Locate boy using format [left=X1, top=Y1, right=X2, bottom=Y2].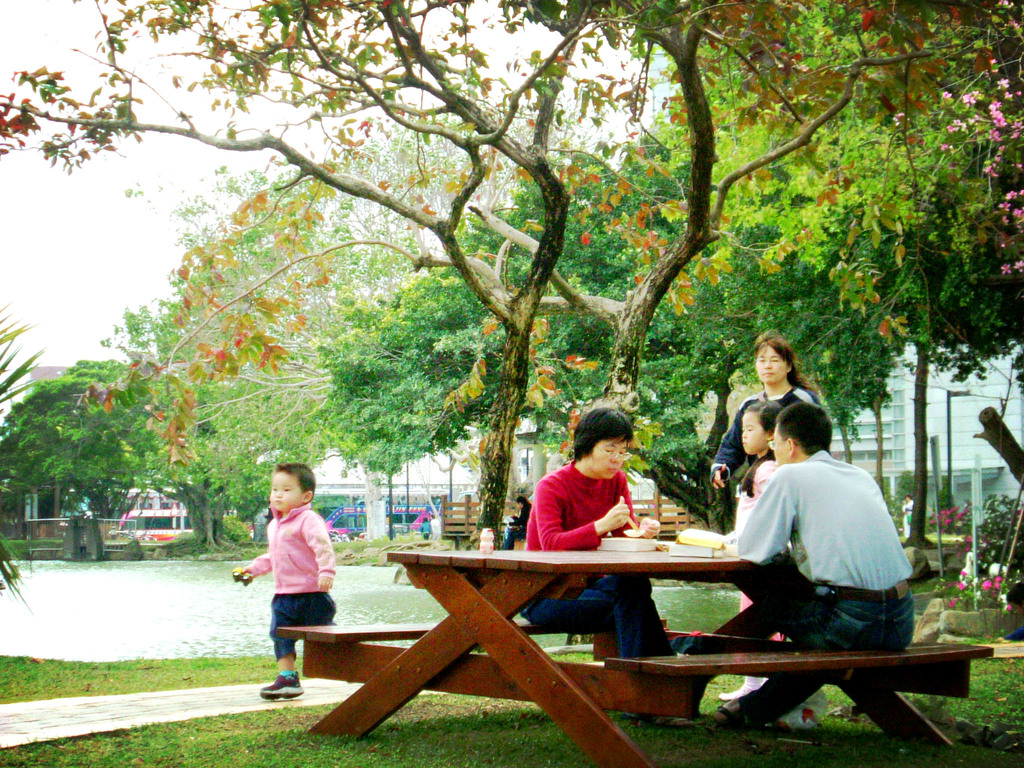
[left=236, top=475, right=346, bottom=685].
